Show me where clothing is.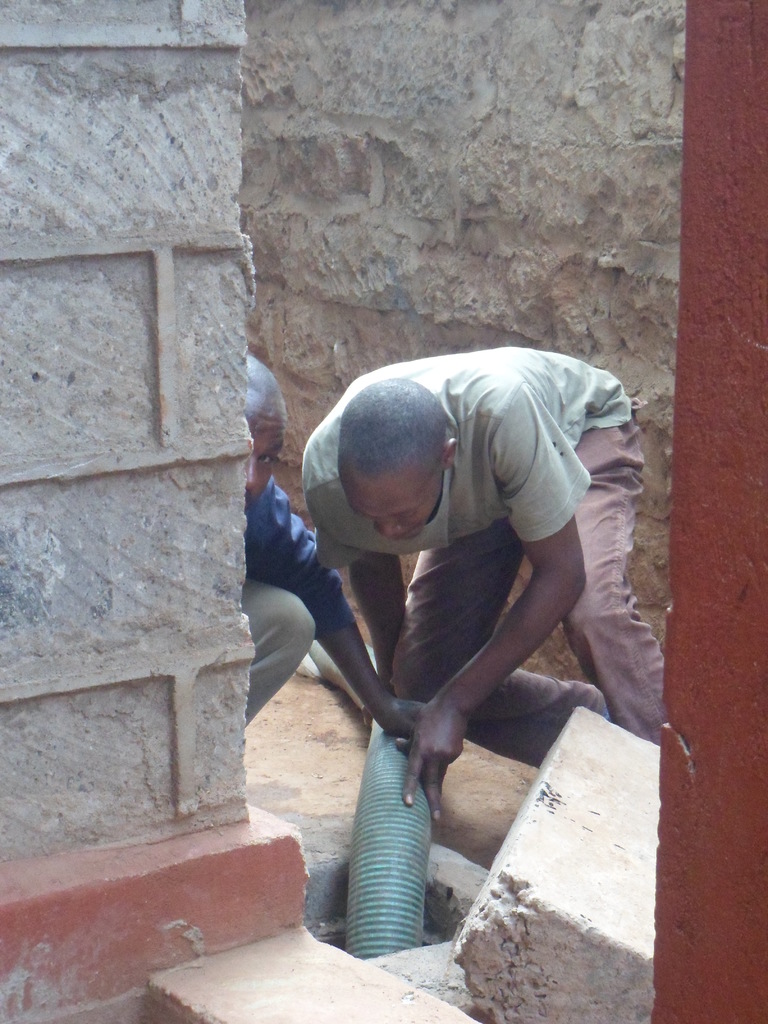
clothing is at (x1=235, y1=481, x2=347, y2=745).
